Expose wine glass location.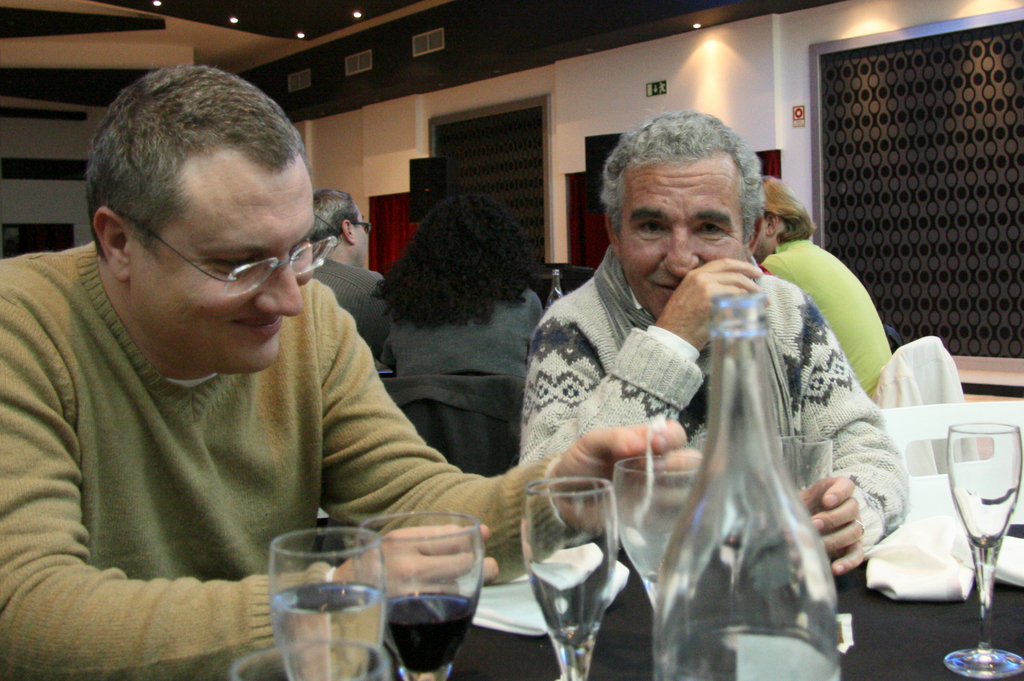
Exposed at 524:479:618:680.
